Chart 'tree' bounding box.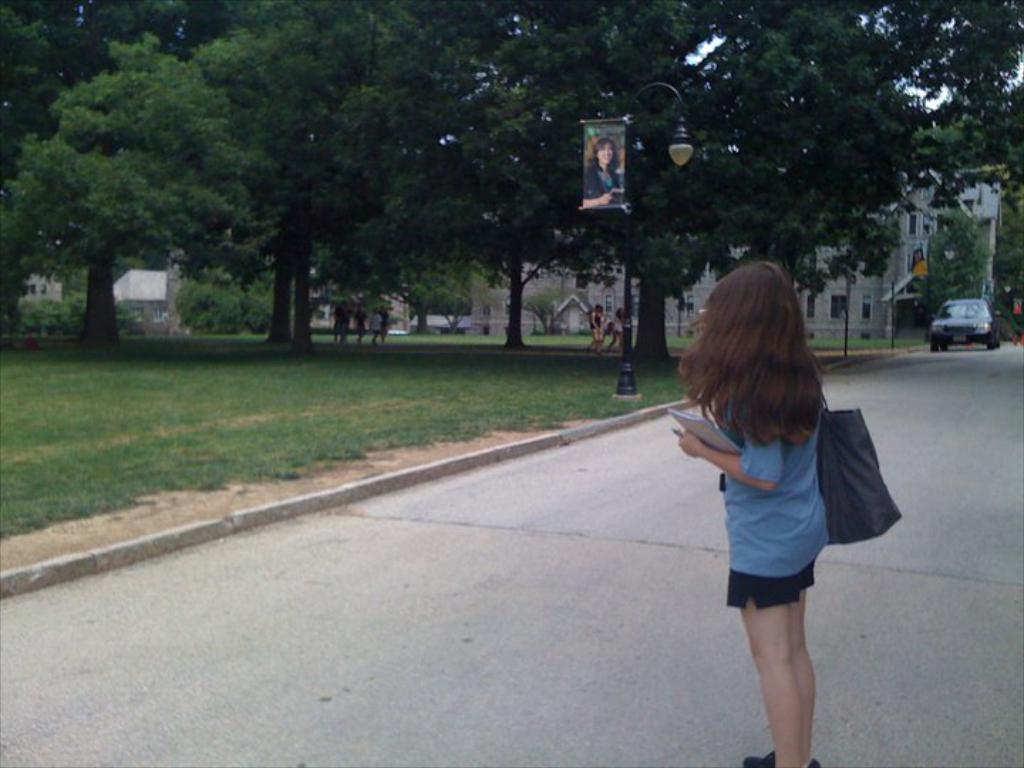
Charted: crop(162, 0, 508, 350).
